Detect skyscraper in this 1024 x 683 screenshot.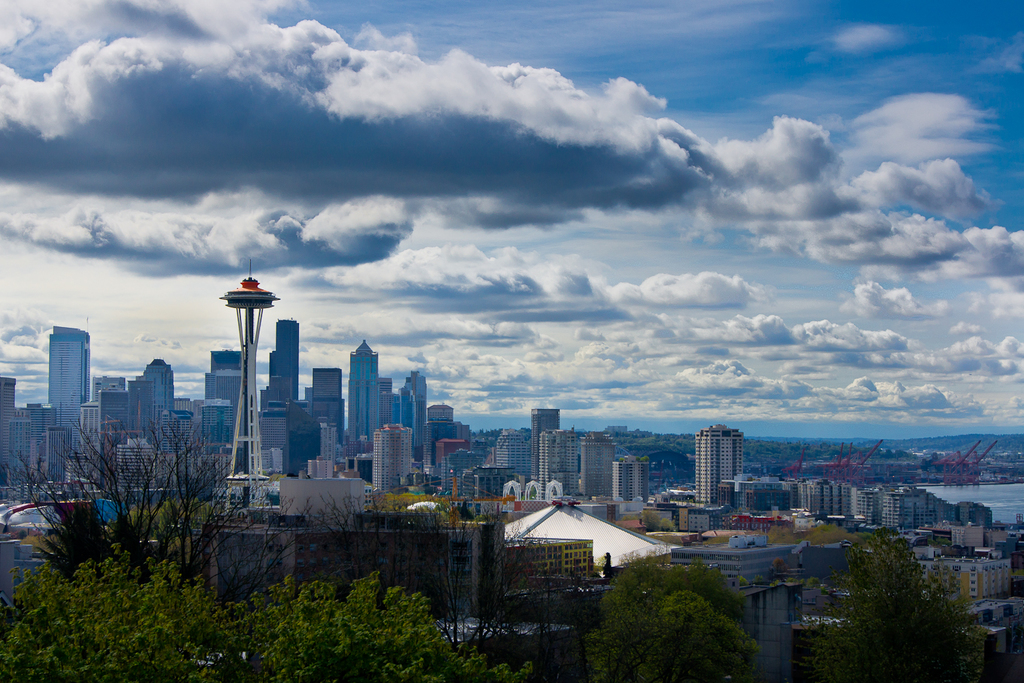
Detection: 696:423:743:503.
